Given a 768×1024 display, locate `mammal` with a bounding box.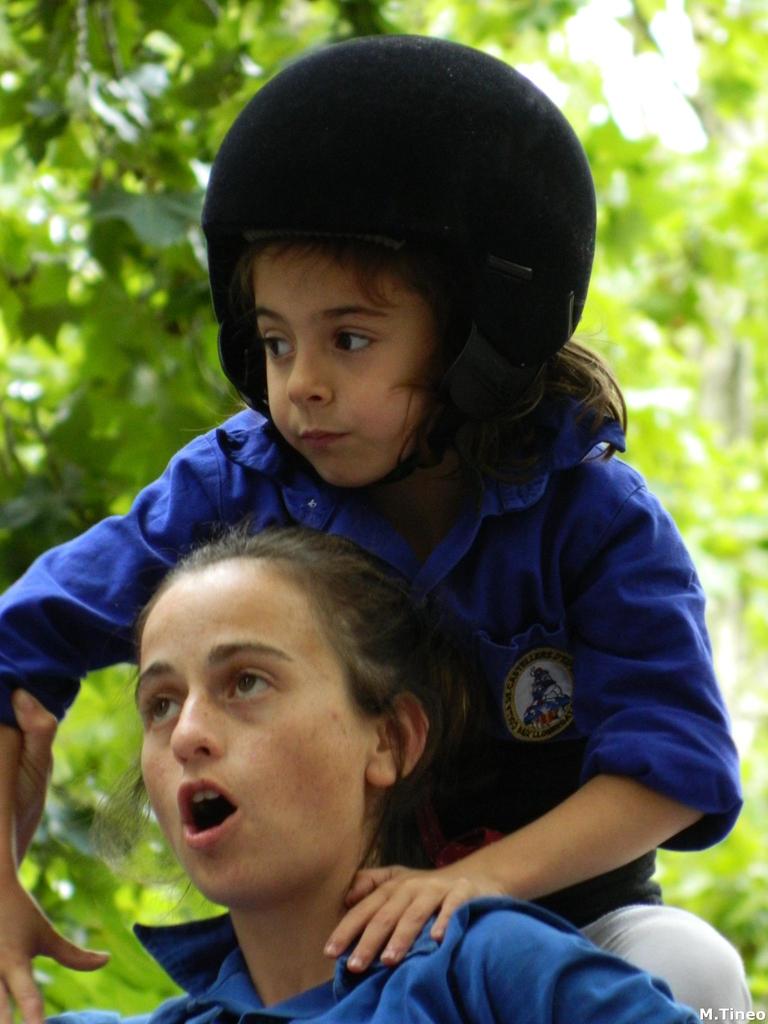
Located: 63:72:716:761.
